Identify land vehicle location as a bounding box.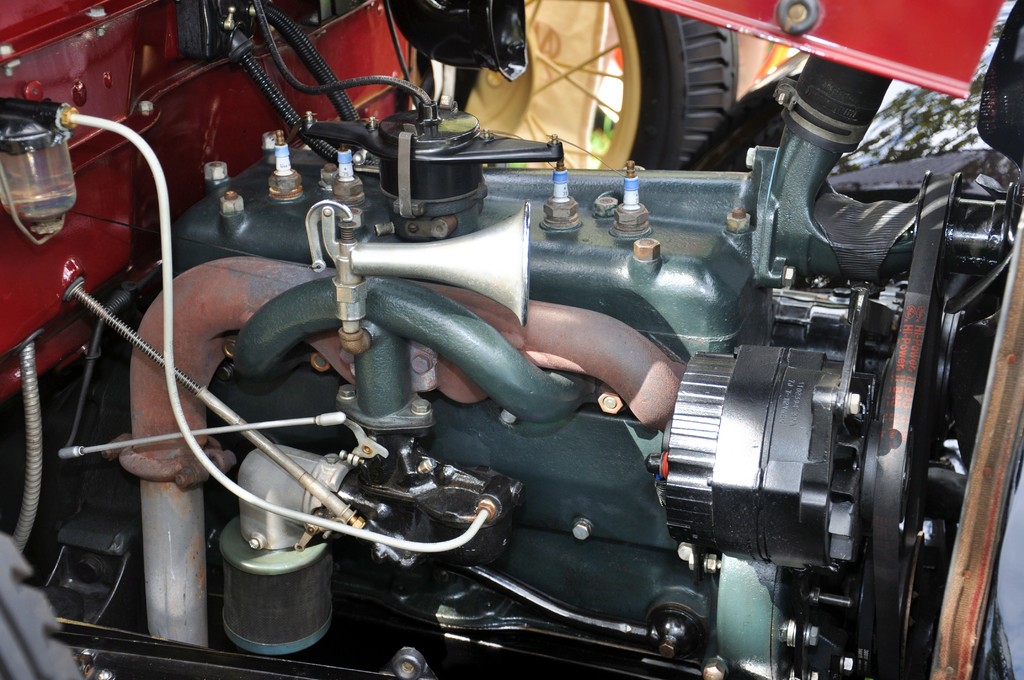
20/92/1012/679.
